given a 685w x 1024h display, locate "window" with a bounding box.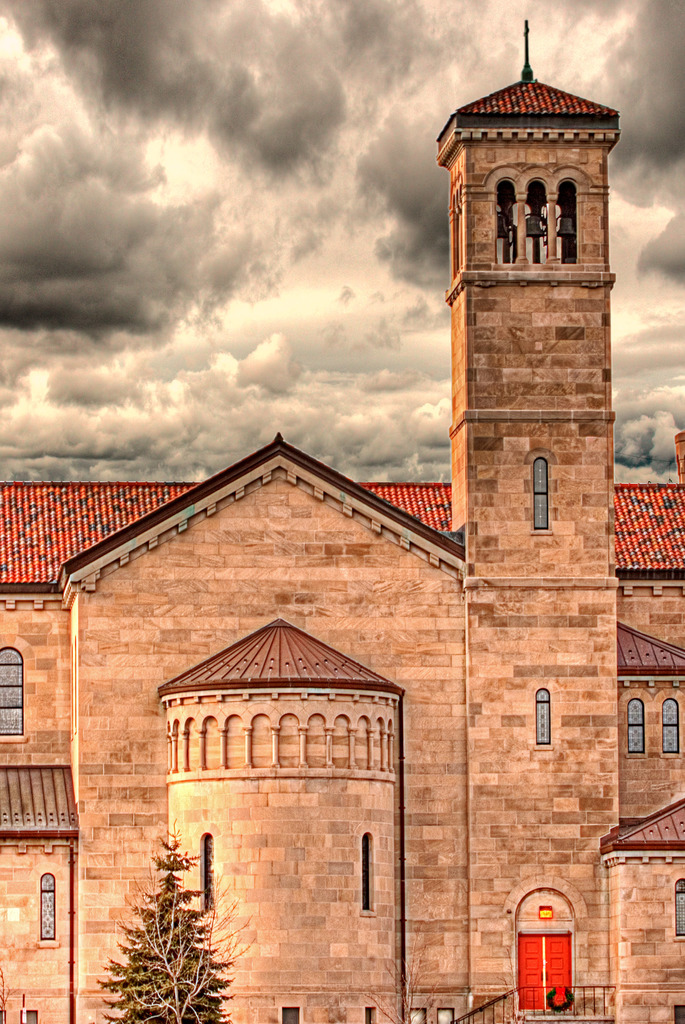
Located: bbox(0, 643, 20, 735).
